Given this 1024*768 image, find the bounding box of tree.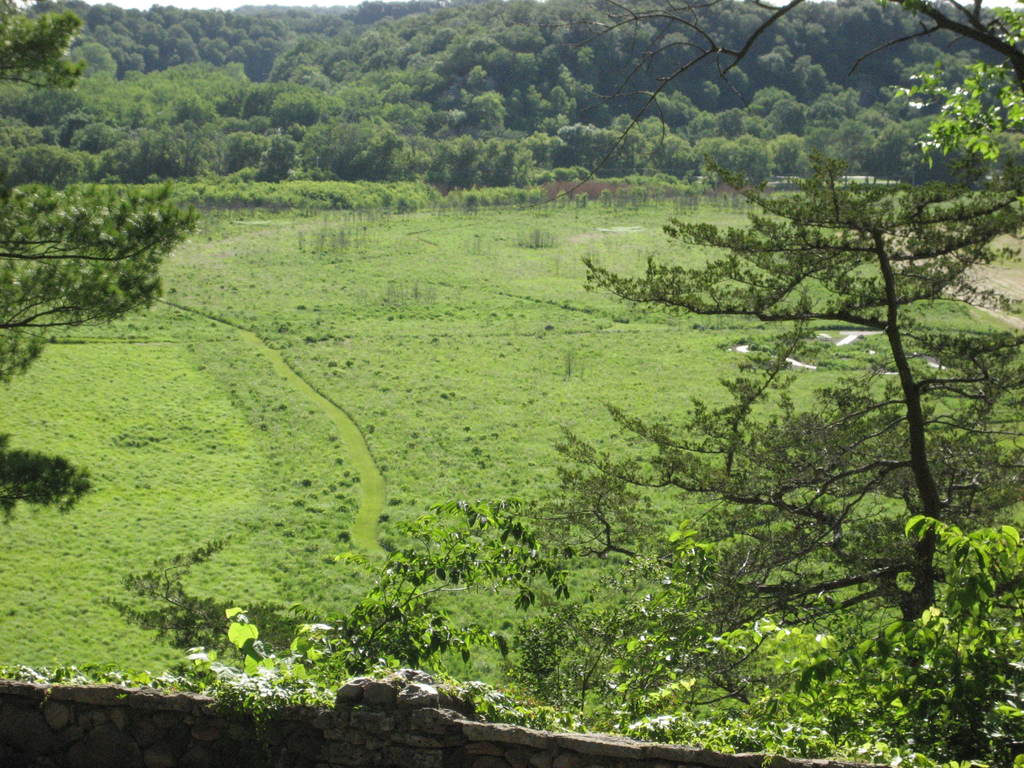
box=[1, 458, 1023, 718].
